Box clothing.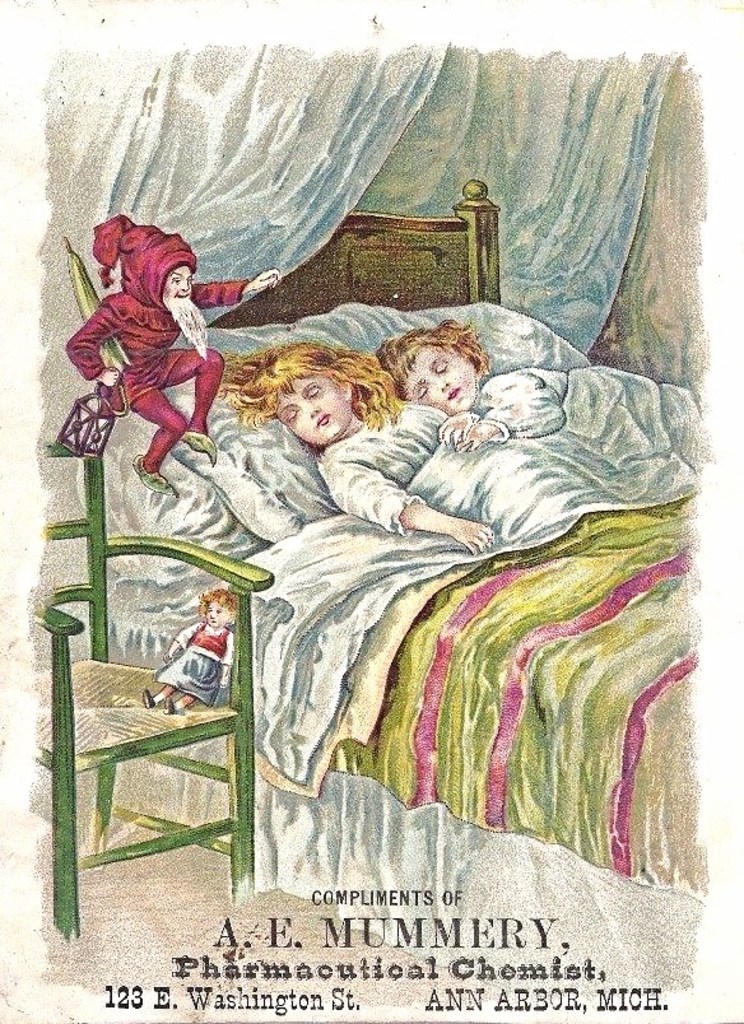
[x1=80, y1=242, x2=222, y2=474].
